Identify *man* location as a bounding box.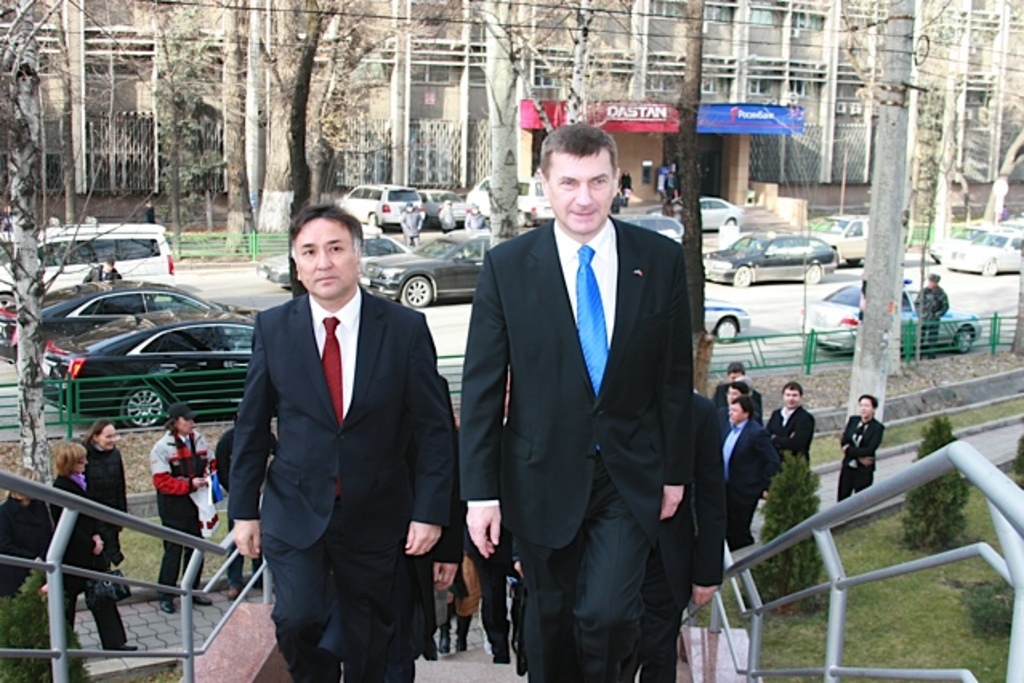
region(755, 385, 819, 487).
